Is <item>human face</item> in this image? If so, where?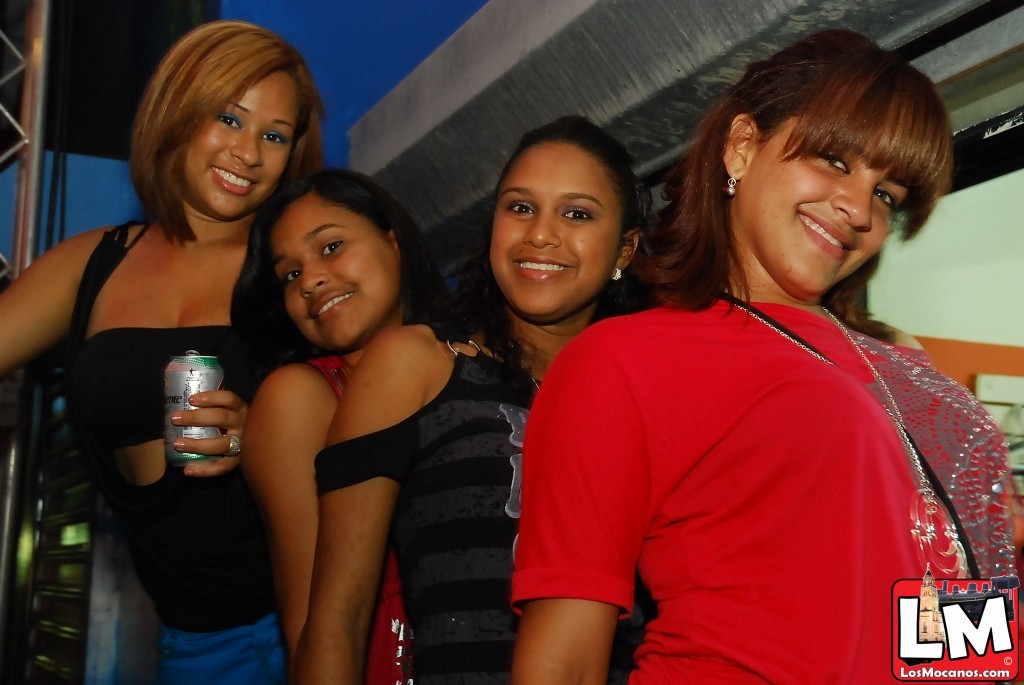
Yes, at x1=271, y1=185, x2=393, y2=353.
